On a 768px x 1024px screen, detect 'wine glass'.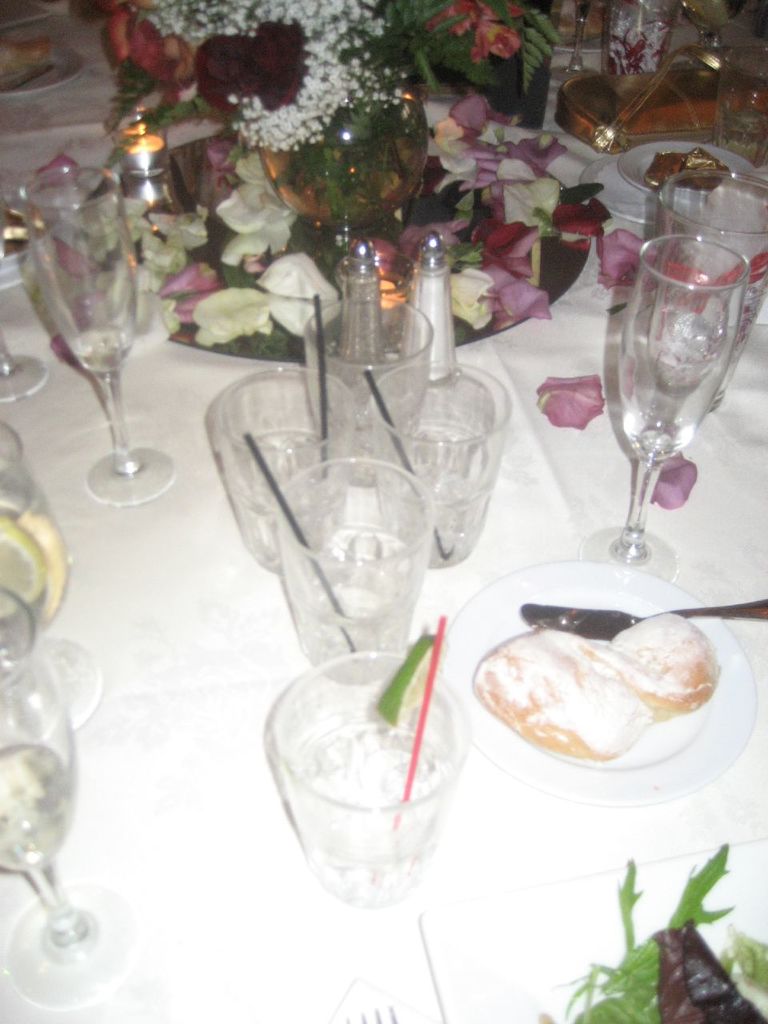
{"x1": 25, "y1": 163, "x2": 170, "y2": 503}.
